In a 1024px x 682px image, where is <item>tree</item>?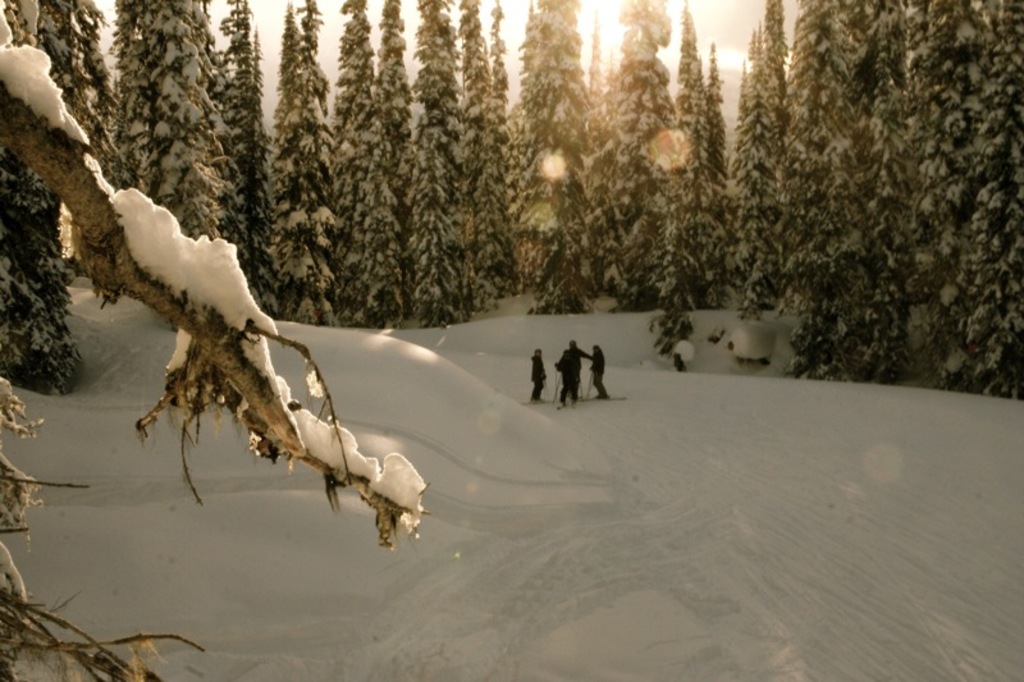
[x1=0, y1=0, x2=82, y2=408].
